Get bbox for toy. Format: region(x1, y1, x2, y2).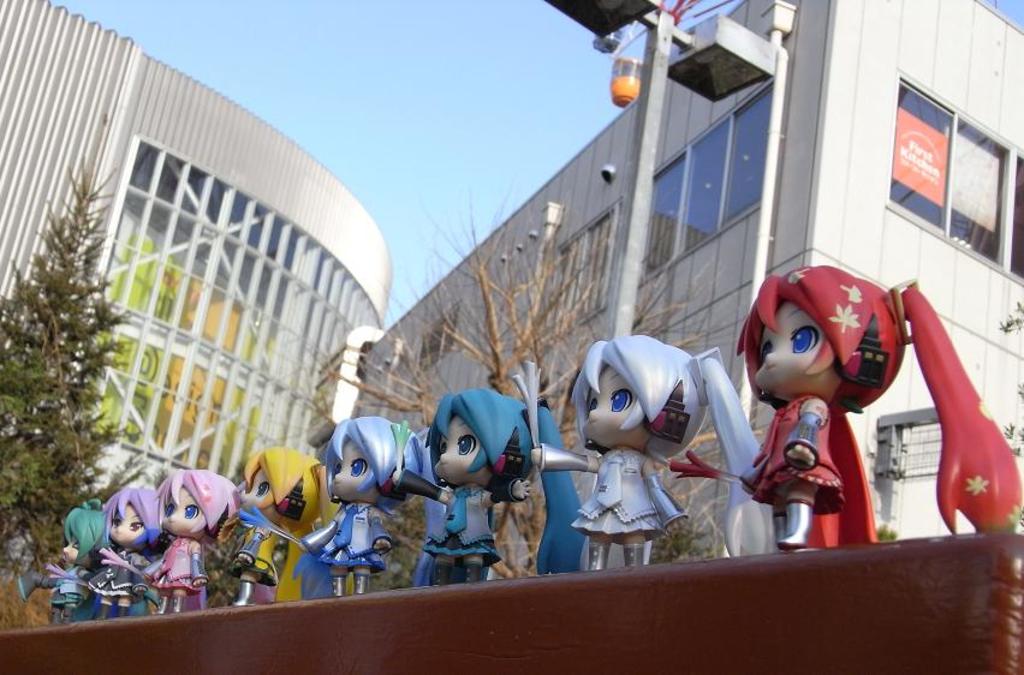
region(16, 497, 106, 628).
